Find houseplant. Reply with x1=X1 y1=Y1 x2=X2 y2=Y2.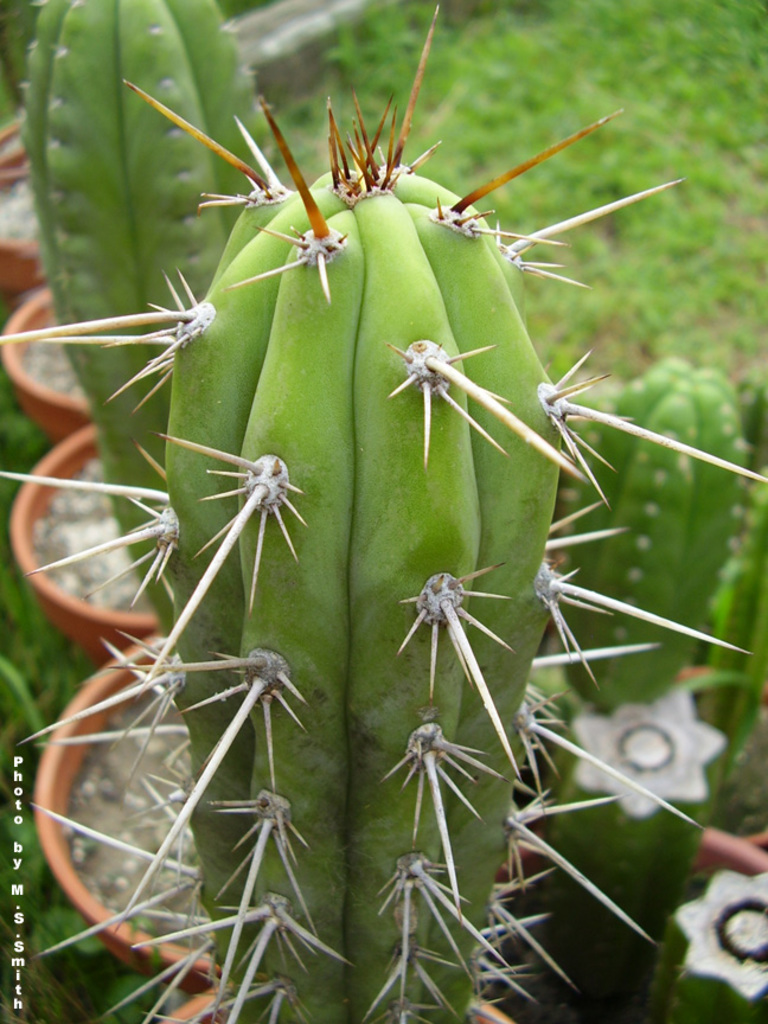
x1=41 y1=8 x2=289 y2=1003.
